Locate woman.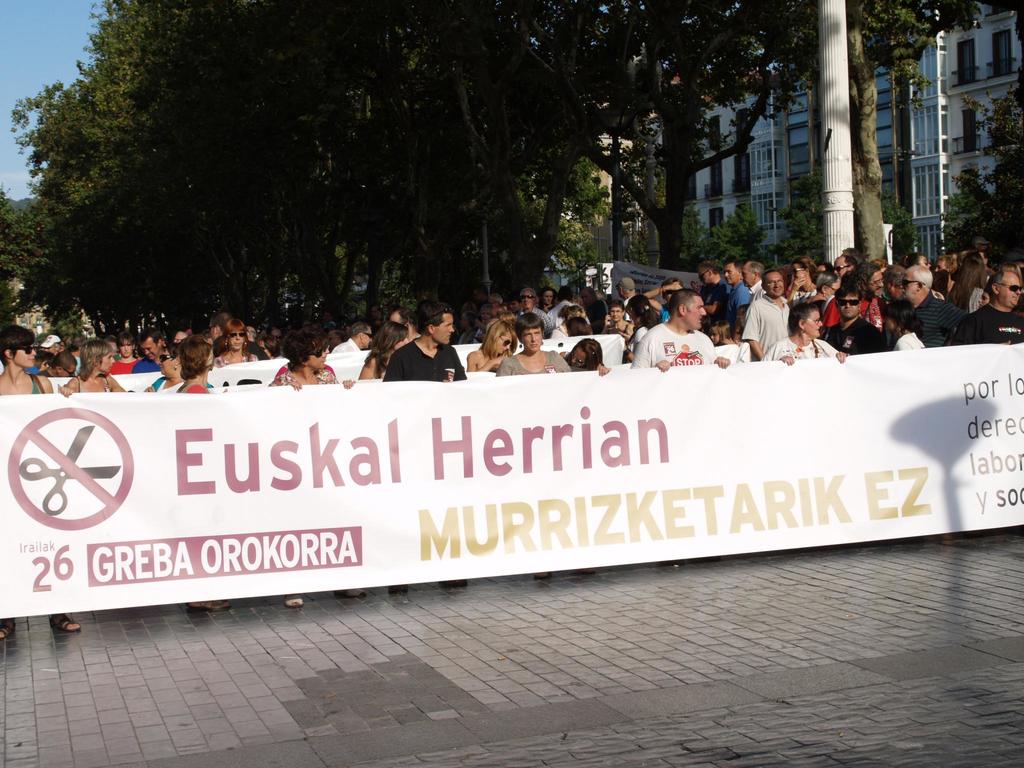
Bounding box: <box>623,293,659,362</box>.
